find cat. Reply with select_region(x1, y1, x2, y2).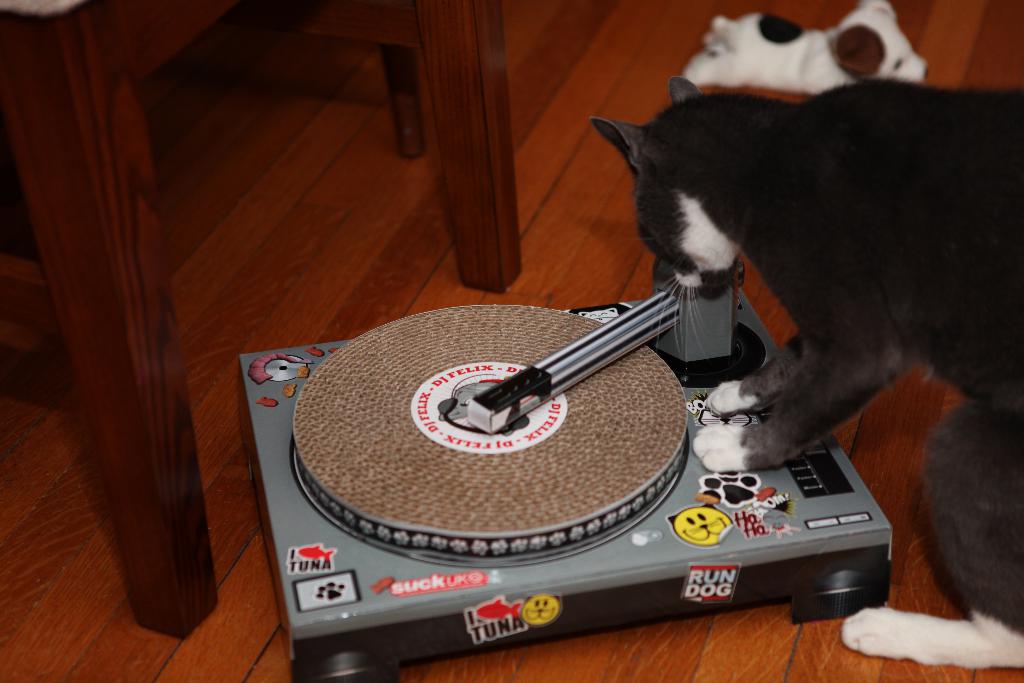
select_region(590, 75, 1023, 670).
